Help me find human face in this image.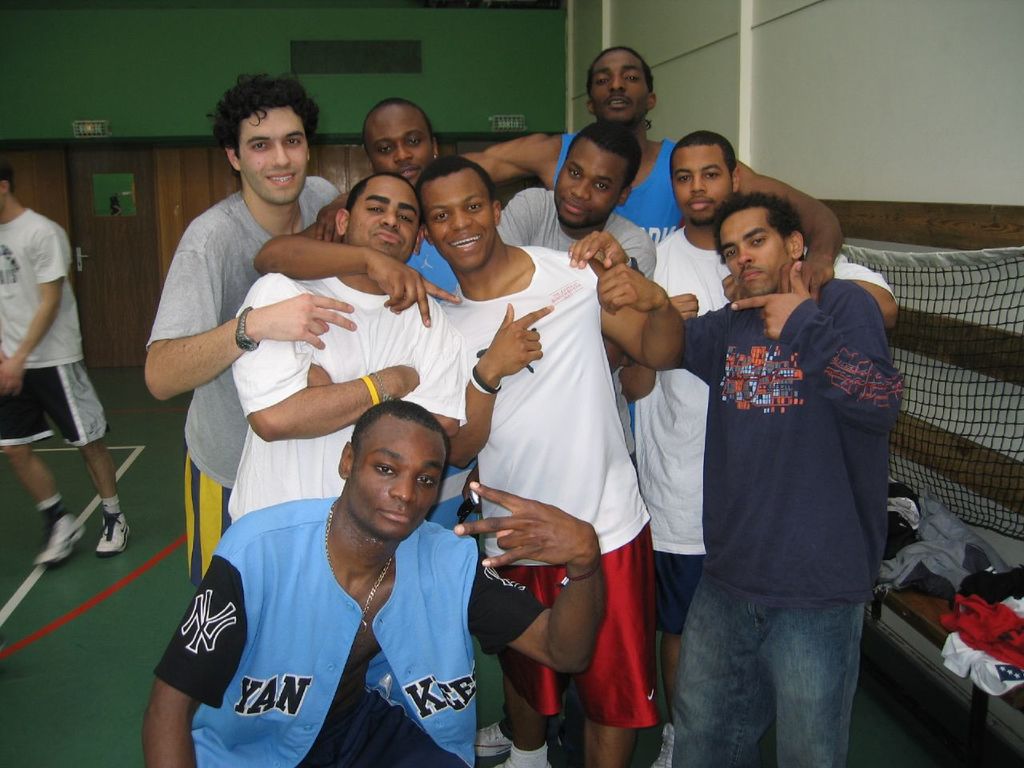
Found it: crop(722, 207, 794, 301).
